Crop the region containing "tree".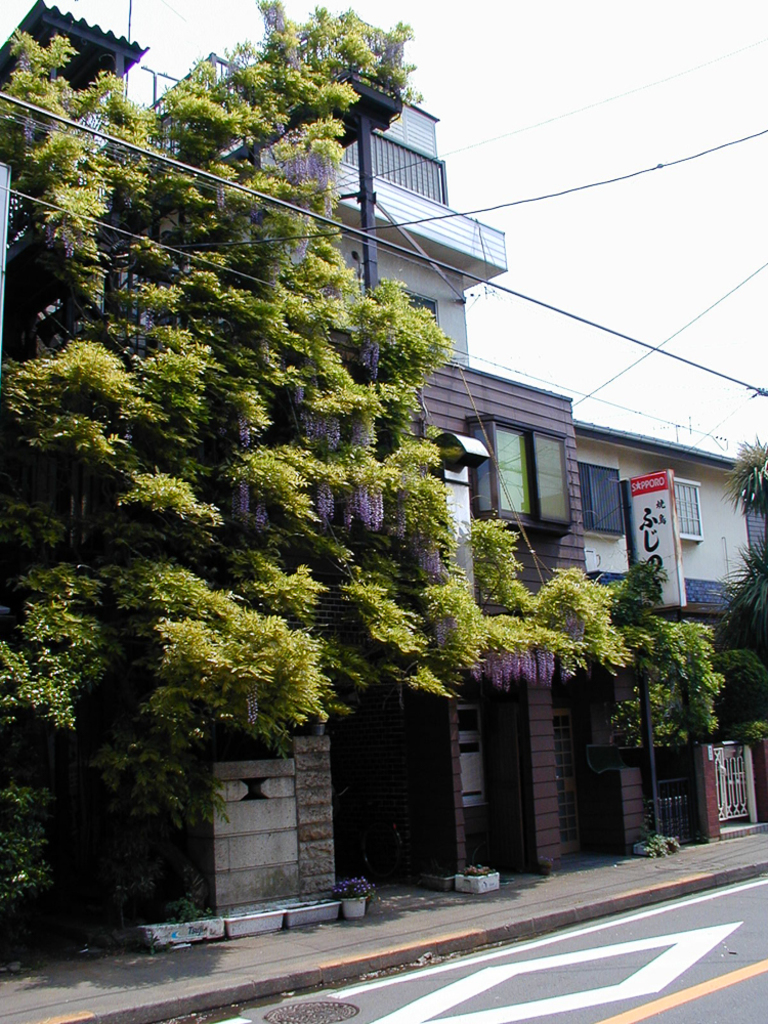
Crop region: 3:16:608:842.
